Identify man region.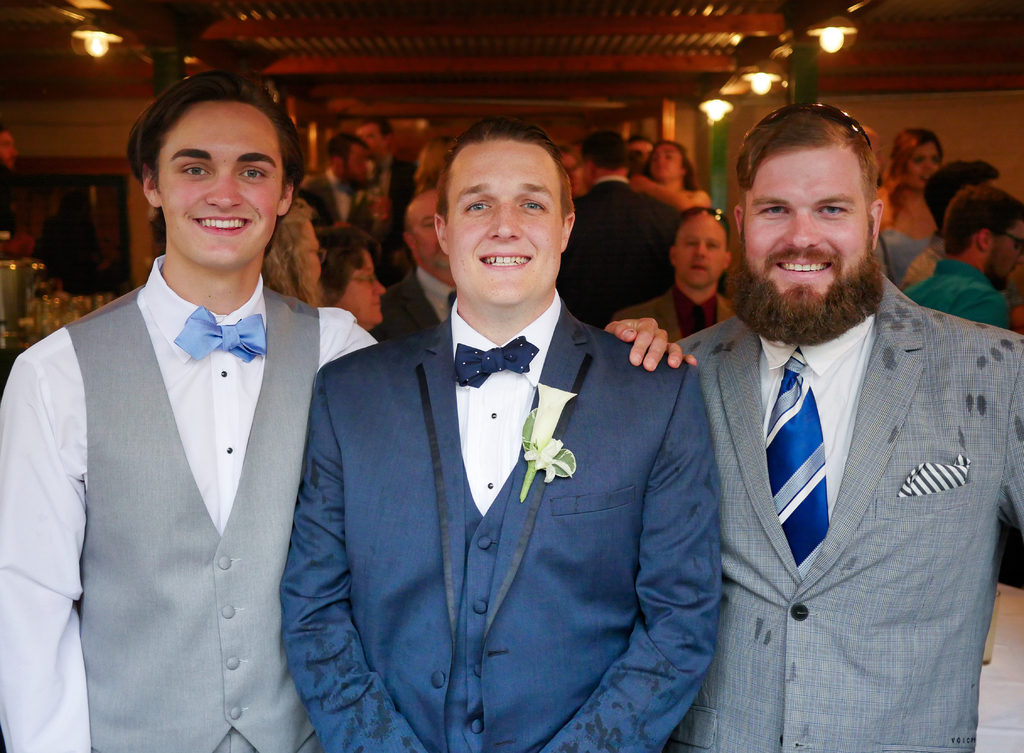
Region: region(902, 183, 1020, 341).
